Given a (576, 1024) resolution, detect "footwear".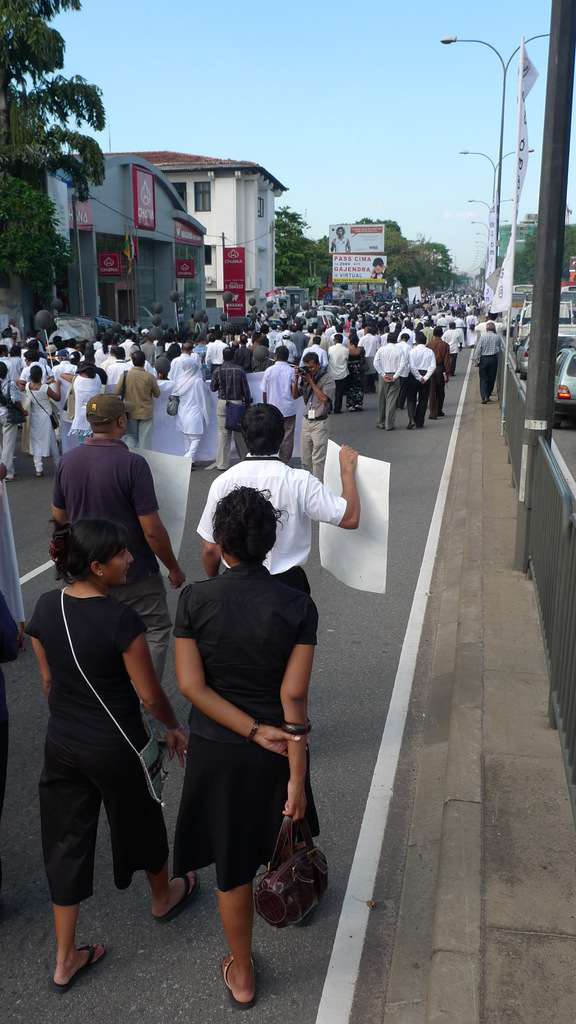
locate(152, 867, 201, 922).
